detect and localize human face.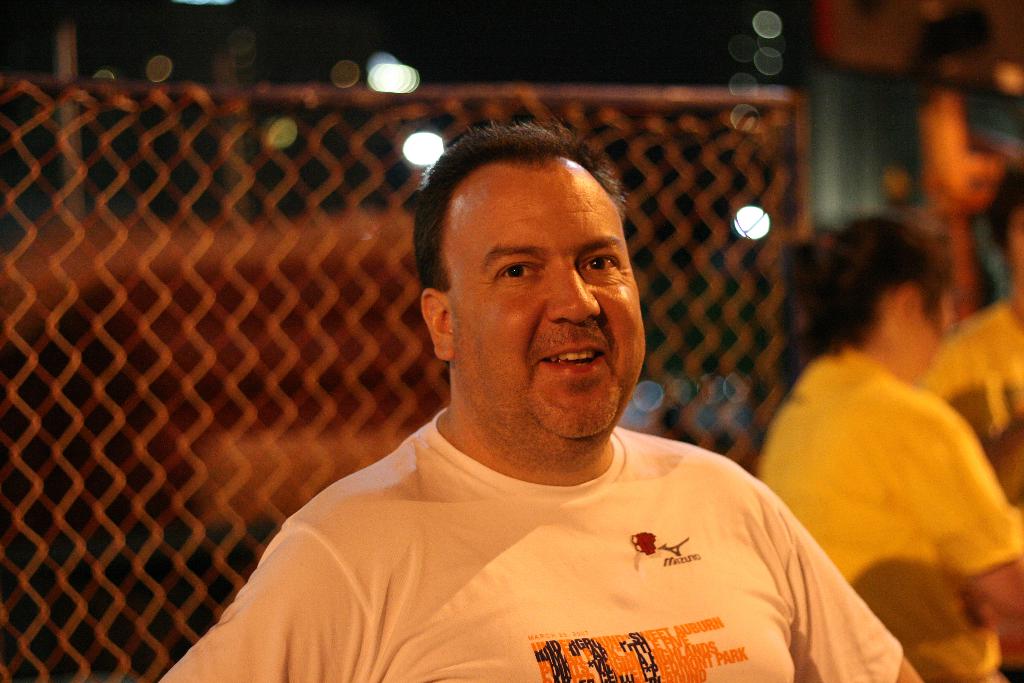
Localized at [1009,208,1023,278].
